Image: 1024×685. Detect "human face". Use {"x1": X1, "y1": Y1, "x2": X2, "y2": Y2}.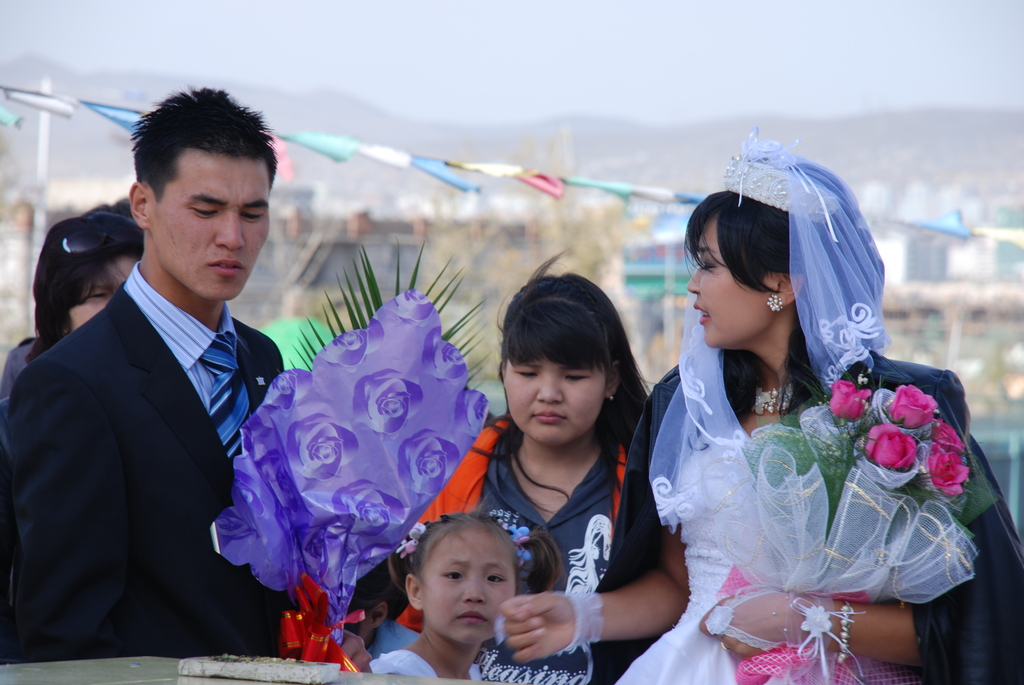
{"x1": 147, "y1": 148, "x2": 271, "y2": 294}.
